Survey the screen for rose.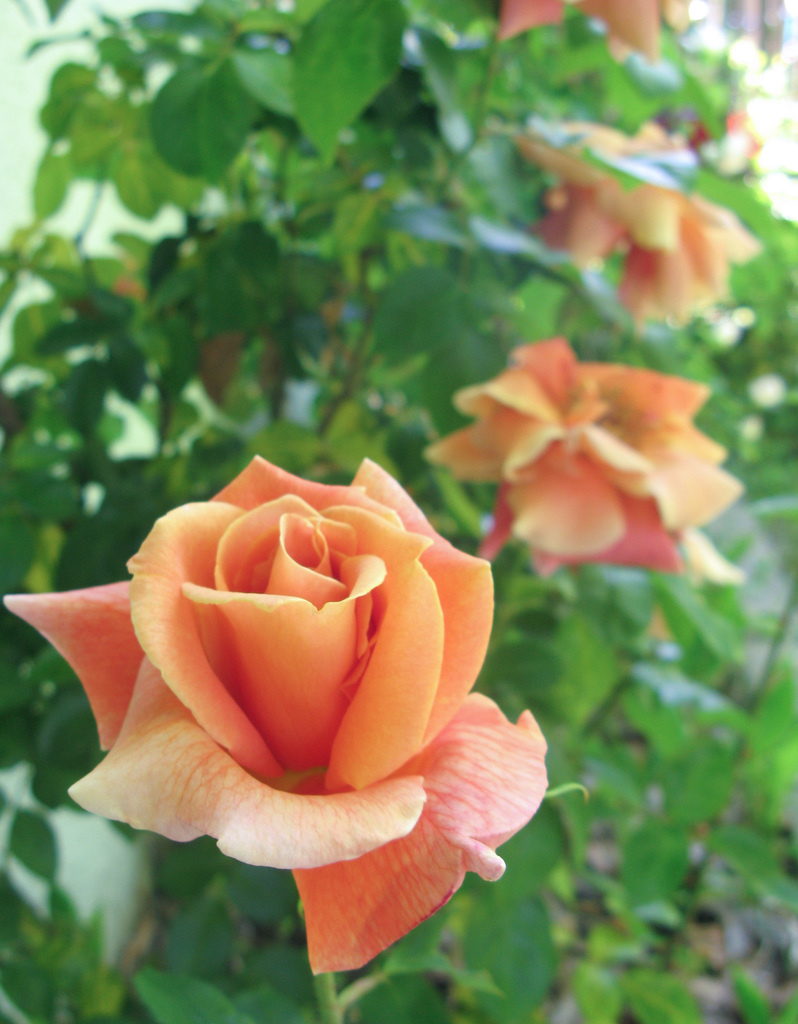
Survey found: box=[513, 118, 768, 323].
